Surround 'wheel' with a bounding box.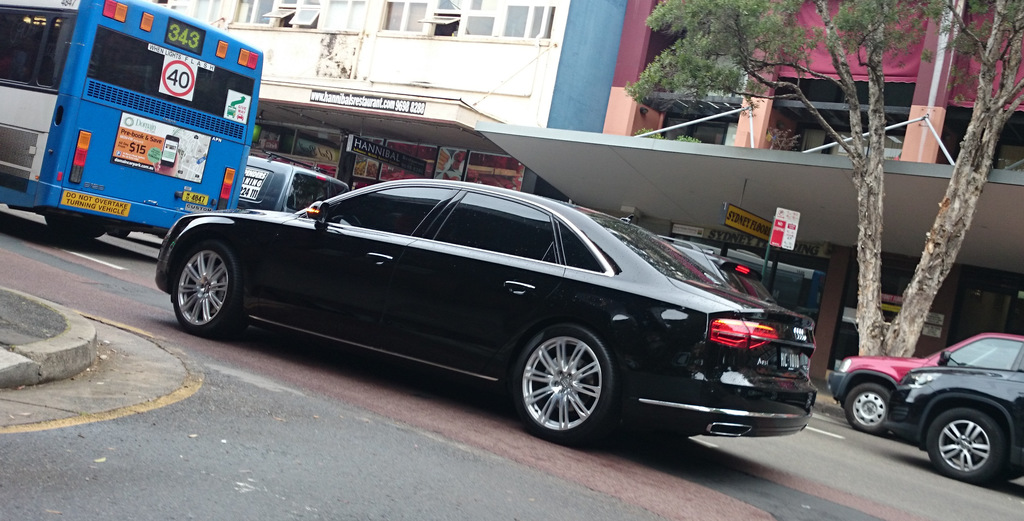
(x1=917, y1=407, x2=1007, y2=500).
